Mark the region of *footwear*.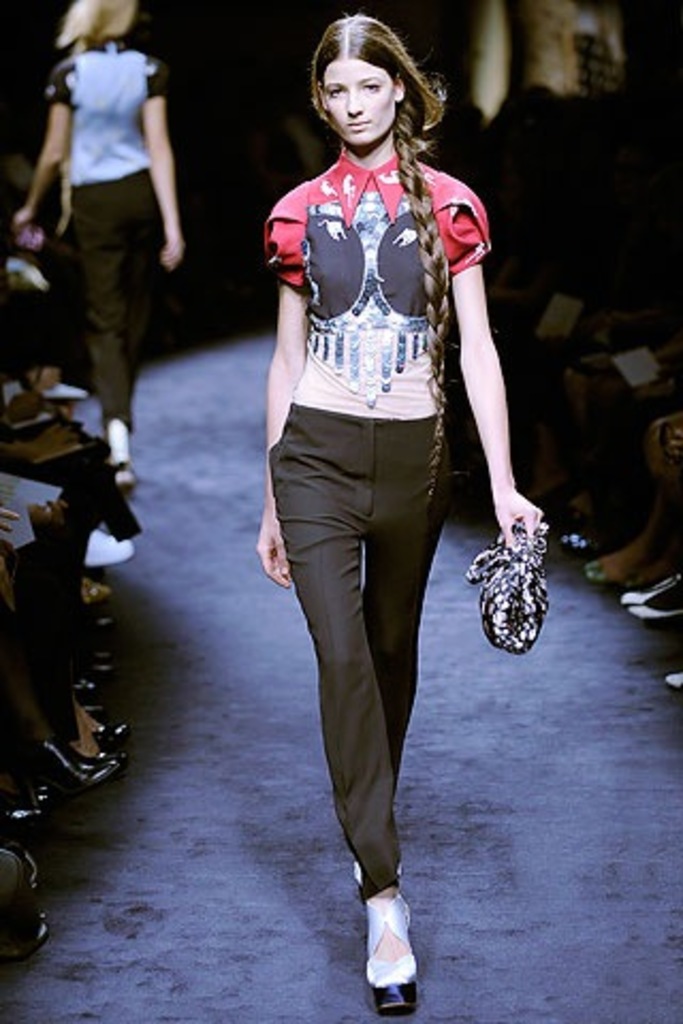
Region: {"left": 363, "top": 892, "right": 414, "bottom": 1015}.
